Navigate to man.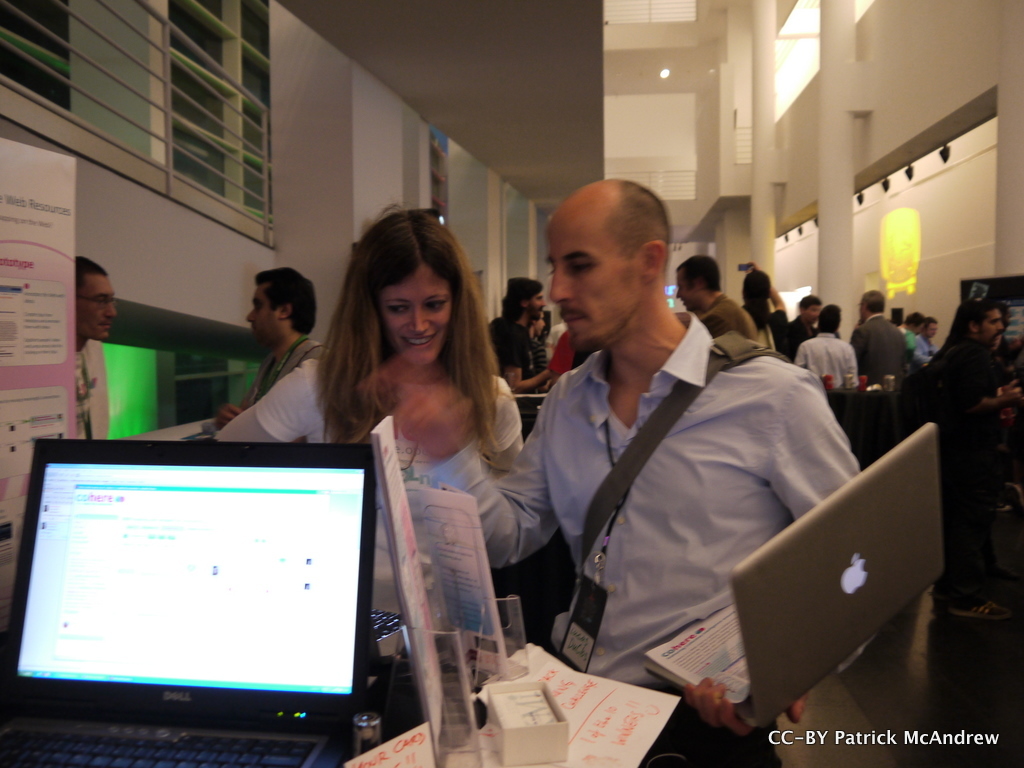
Navigation target: <box>851,292,913,385</box>.
